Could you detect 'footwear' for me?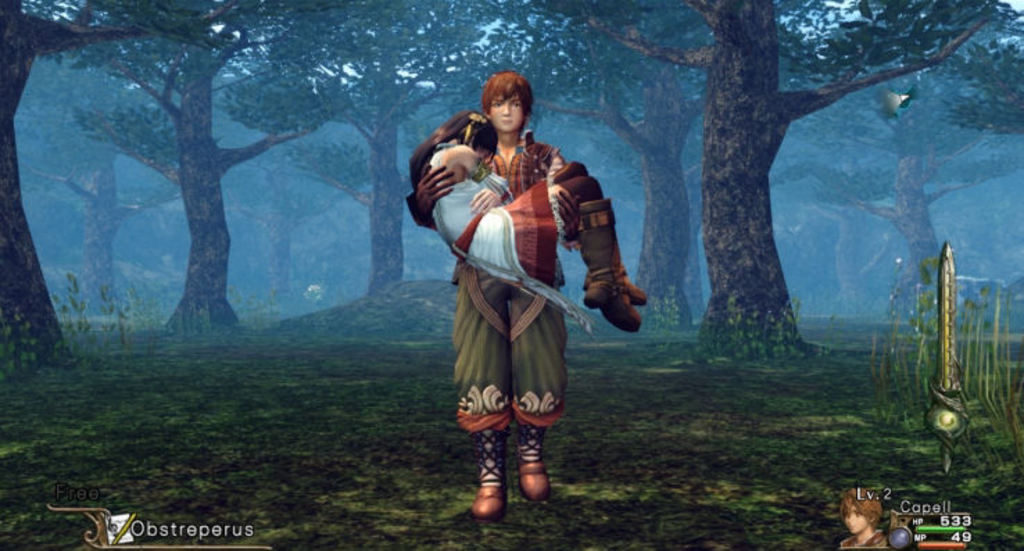
Detection result: x1=590 y1=257 x2=651 y2=310.
